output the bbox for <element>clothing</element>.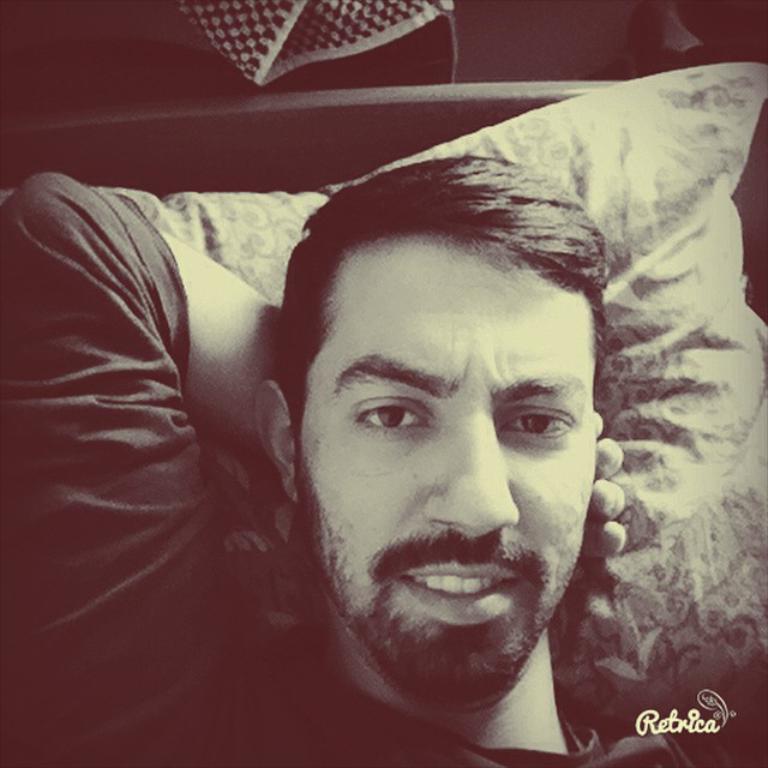
select_region(0, 169, 755, 763).
